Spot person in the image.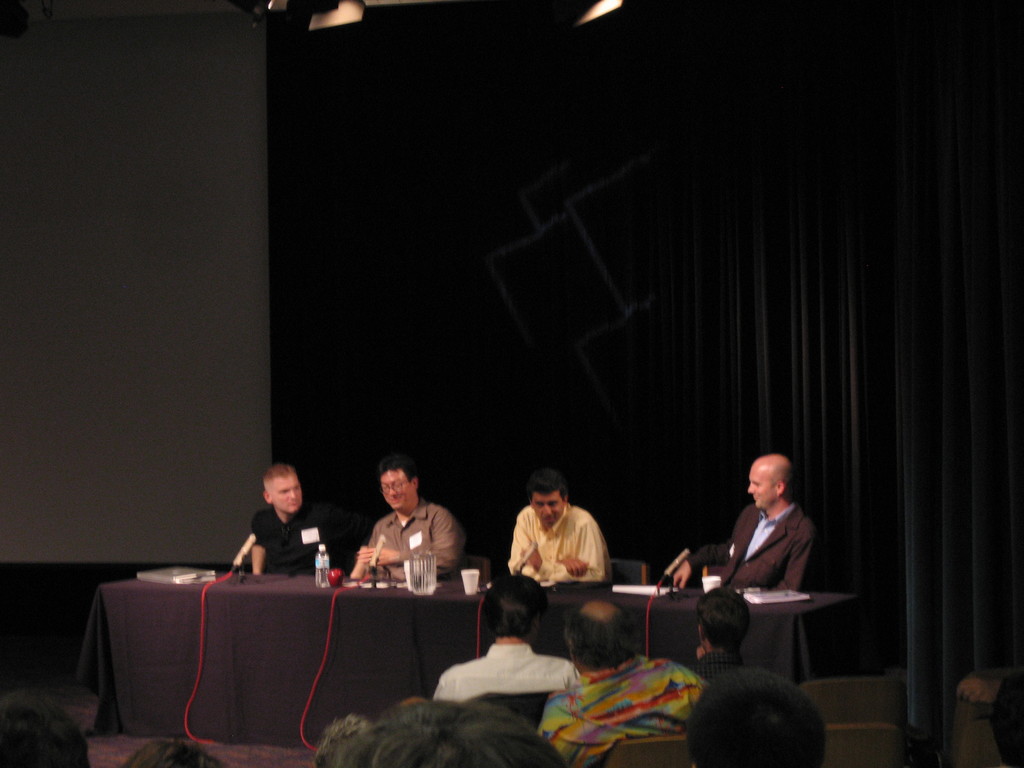
person found at 538/590/716/767.
